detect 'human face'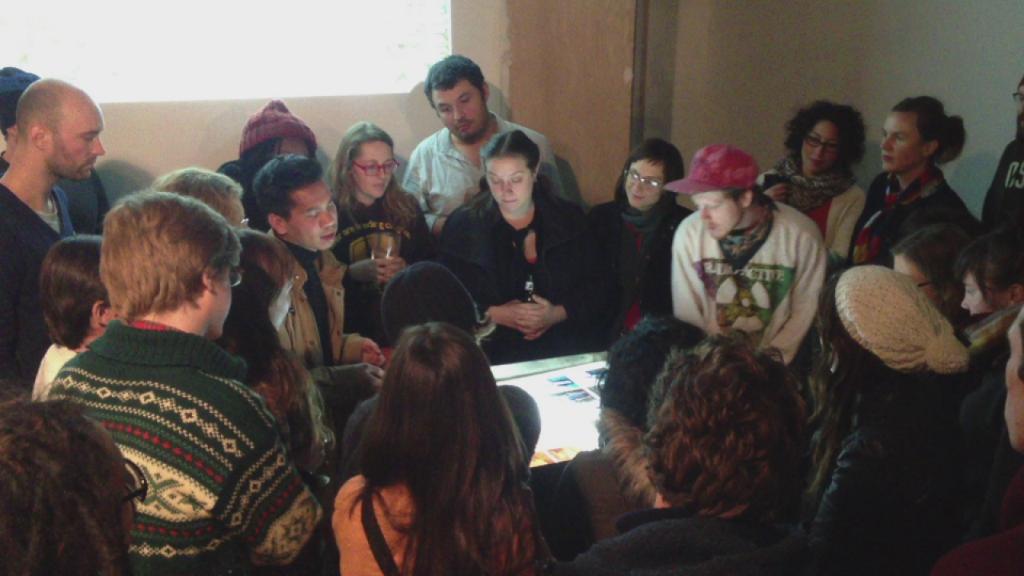
crop(877, 106, 930, 174)
